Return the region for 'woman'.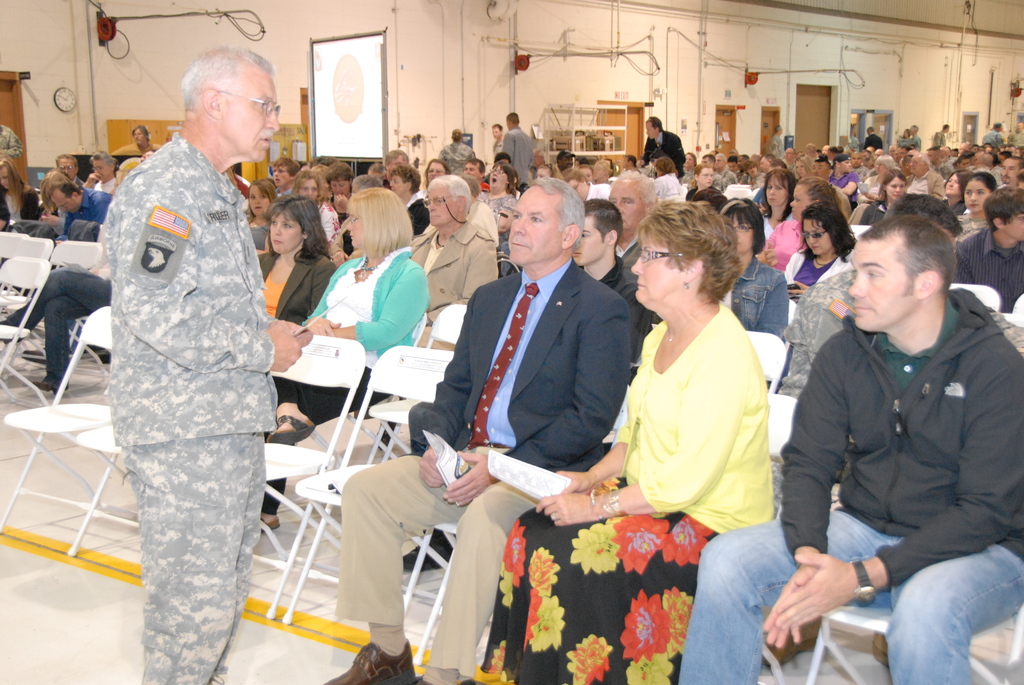
[x1=684, y1=150, x2=698, y2=169].
